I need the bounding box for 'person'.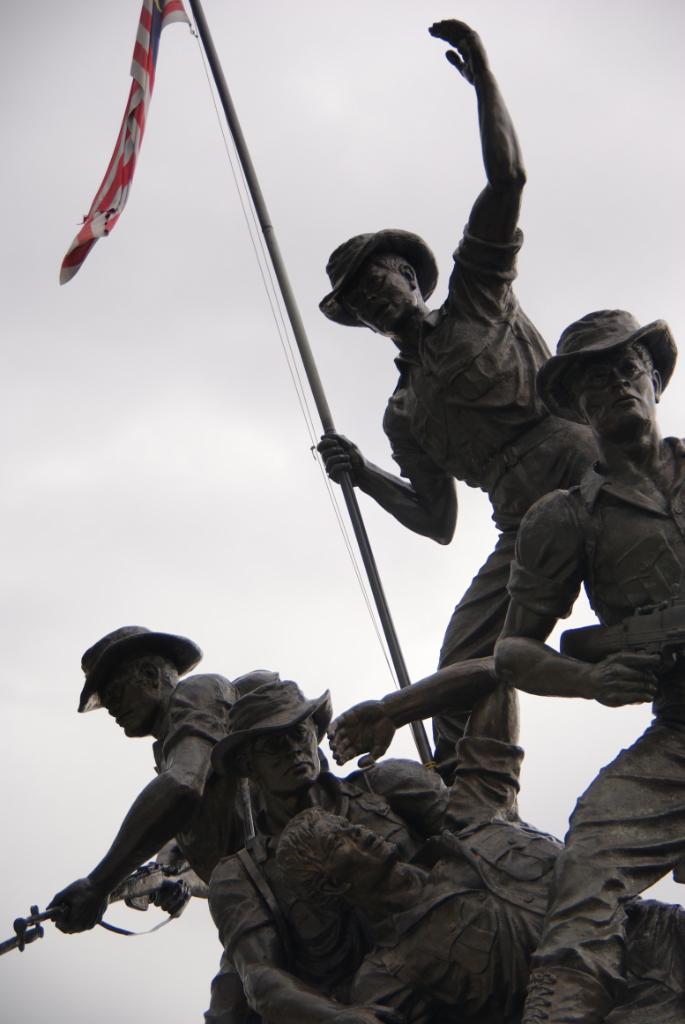
Here it is: region(46, 619, 240, 1020).
